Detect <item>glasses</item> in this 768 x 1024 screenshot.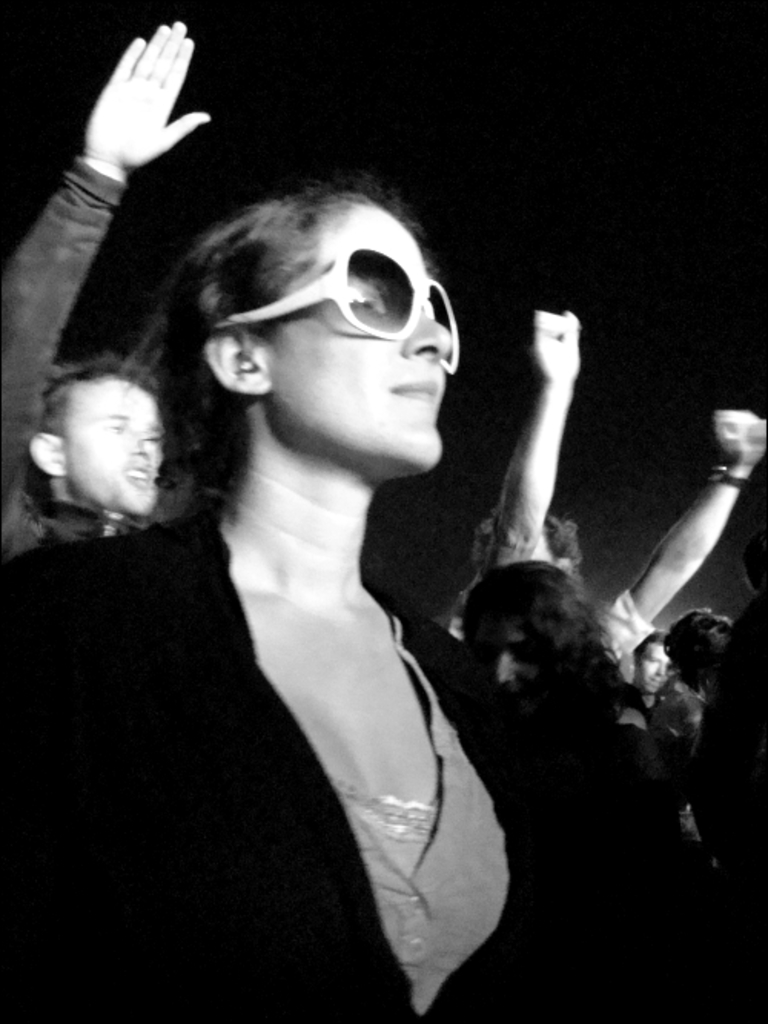
Detection: left=229, top=243, right=459, bottom=368.
